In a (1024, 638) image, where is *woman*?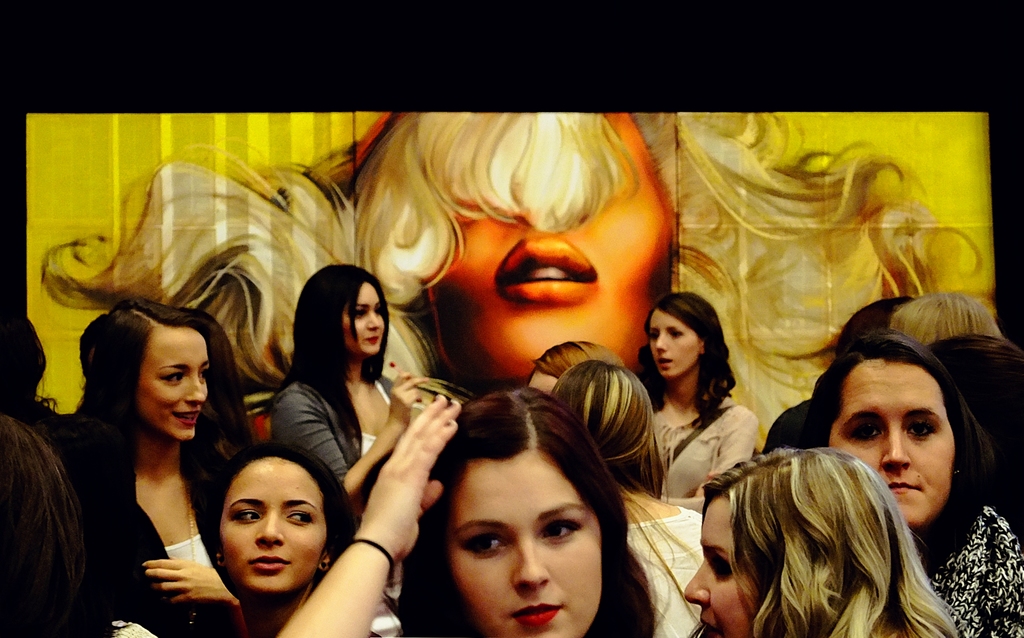
locate(551, 360, 705, 637).
